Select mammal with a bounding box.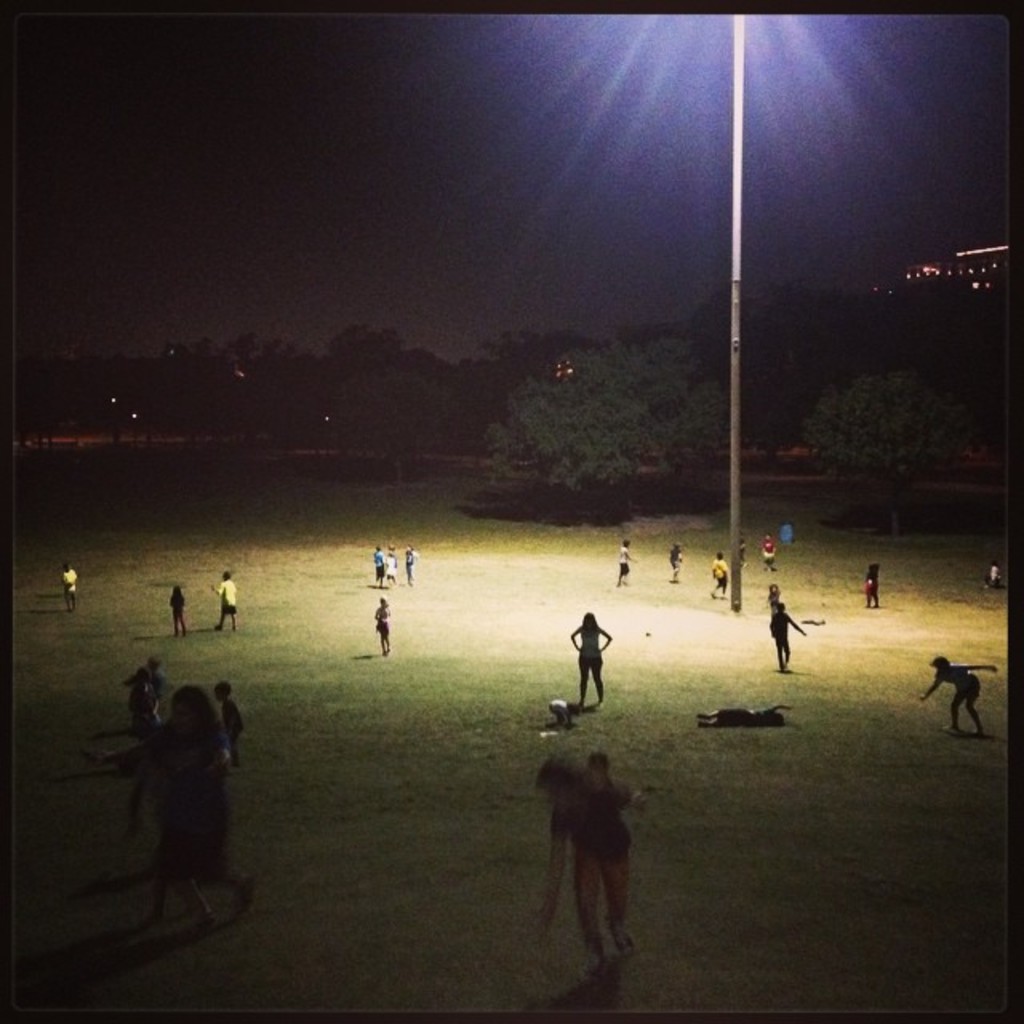
664,542,683,581.
